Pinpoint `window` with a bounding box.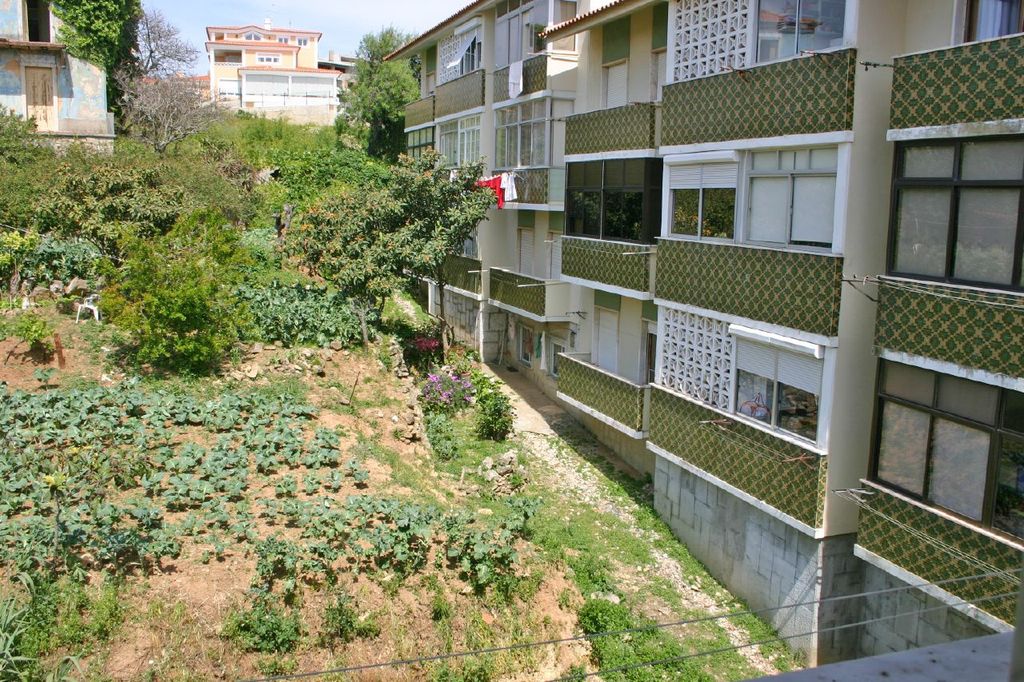
x1=723 y1=330 x2=826 y2=440.
